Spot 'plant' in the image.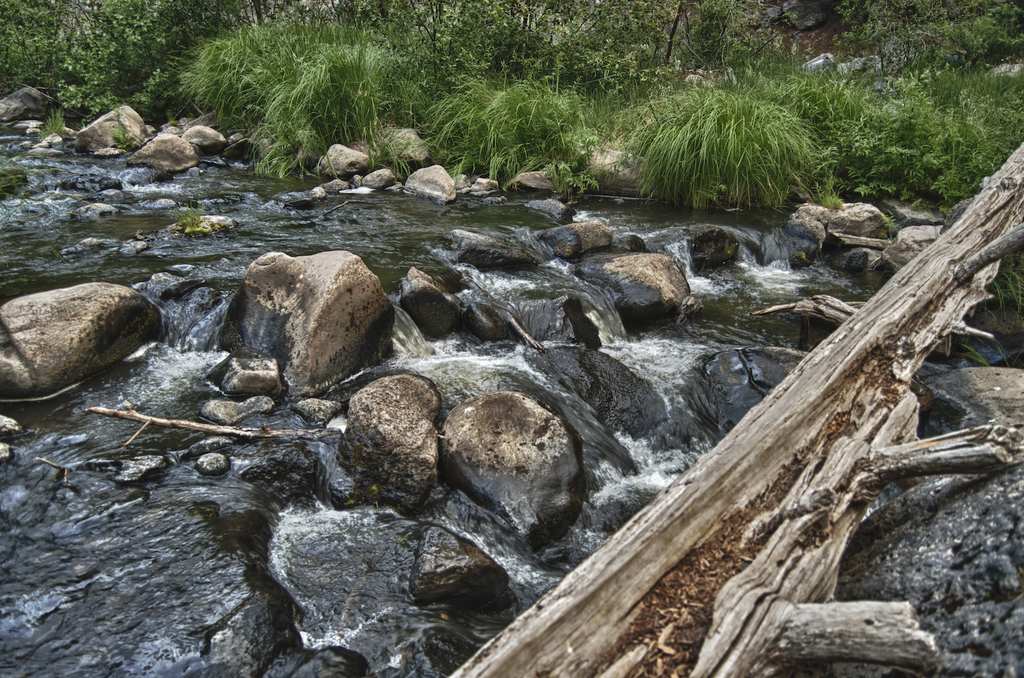
'plant' found at BBox(605, 73, 858, 209).
